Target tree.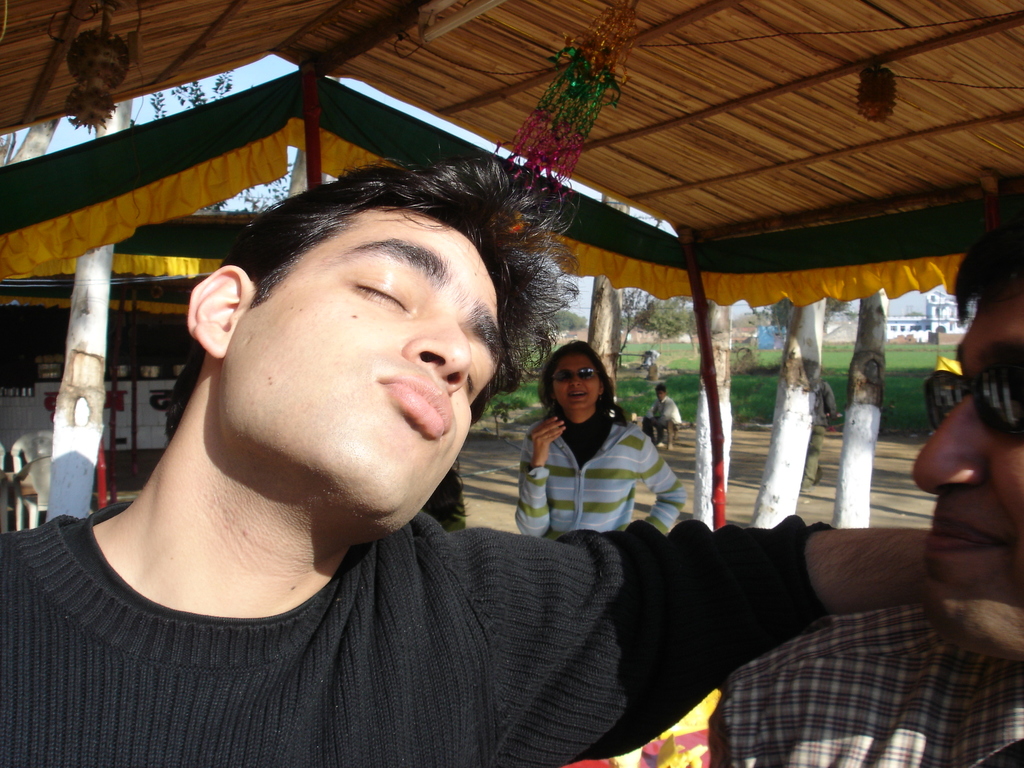
Target region: [left=636, top=289, right=690, bottom=364].
